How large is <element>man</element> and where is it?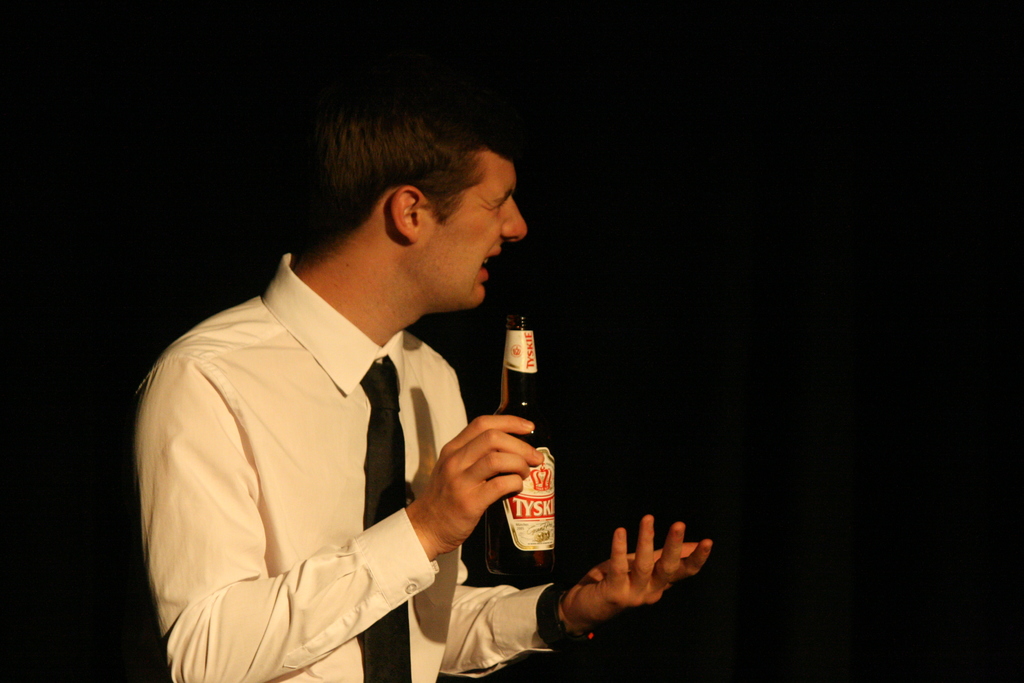
Bounding box: {"left": 135, "top": 103, "right": 716, "bottom": 682}.
